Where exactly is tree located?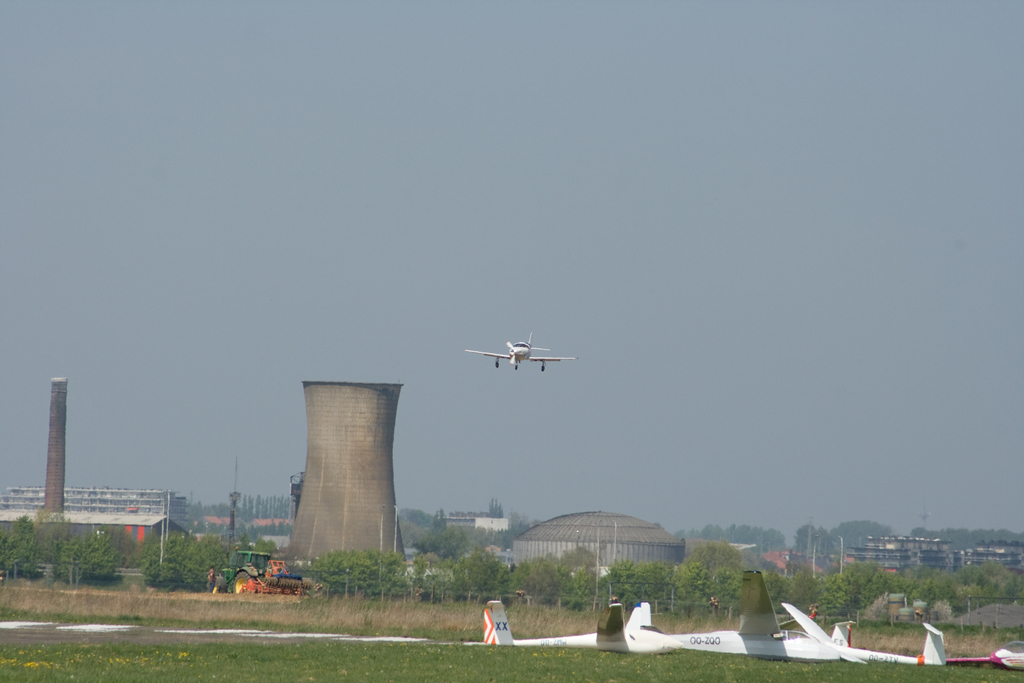
Its bounding box is (left=467, top=542, right=531, bottom=618).
